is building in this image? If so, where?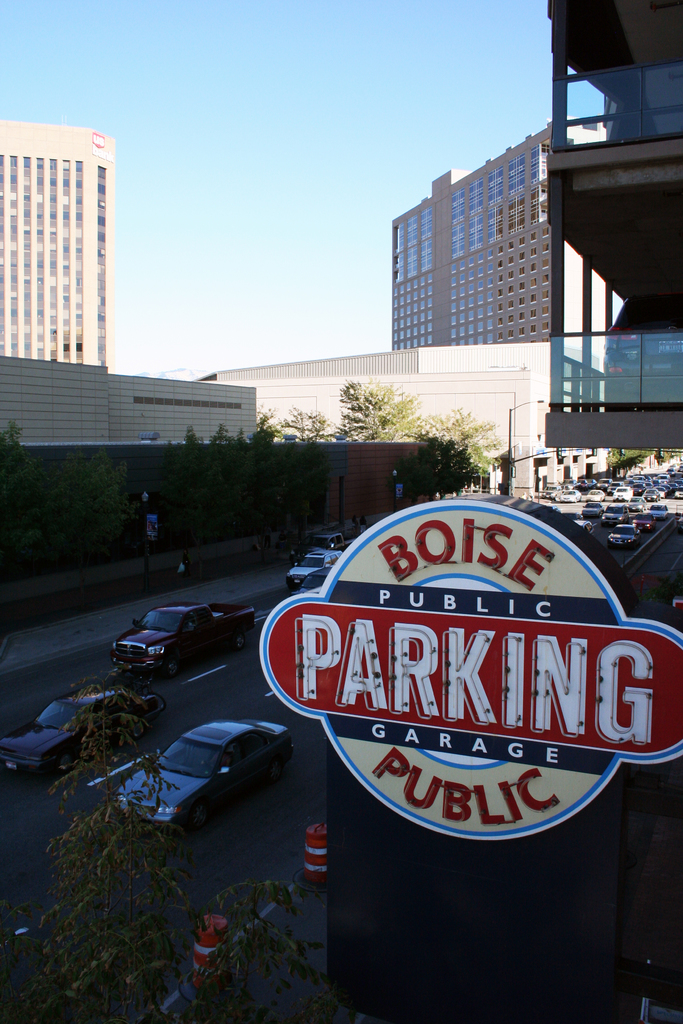
Yes, at Rect(541, 0, 682, 452).
